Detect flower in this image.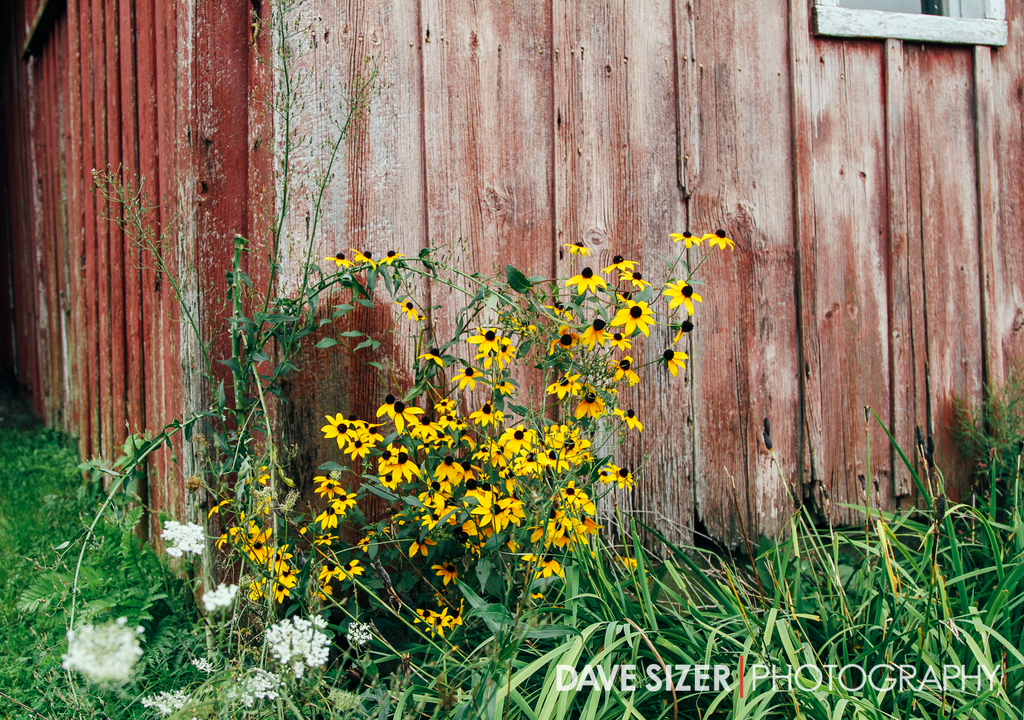
Detection: bbox(666, 317, 694, 349).
